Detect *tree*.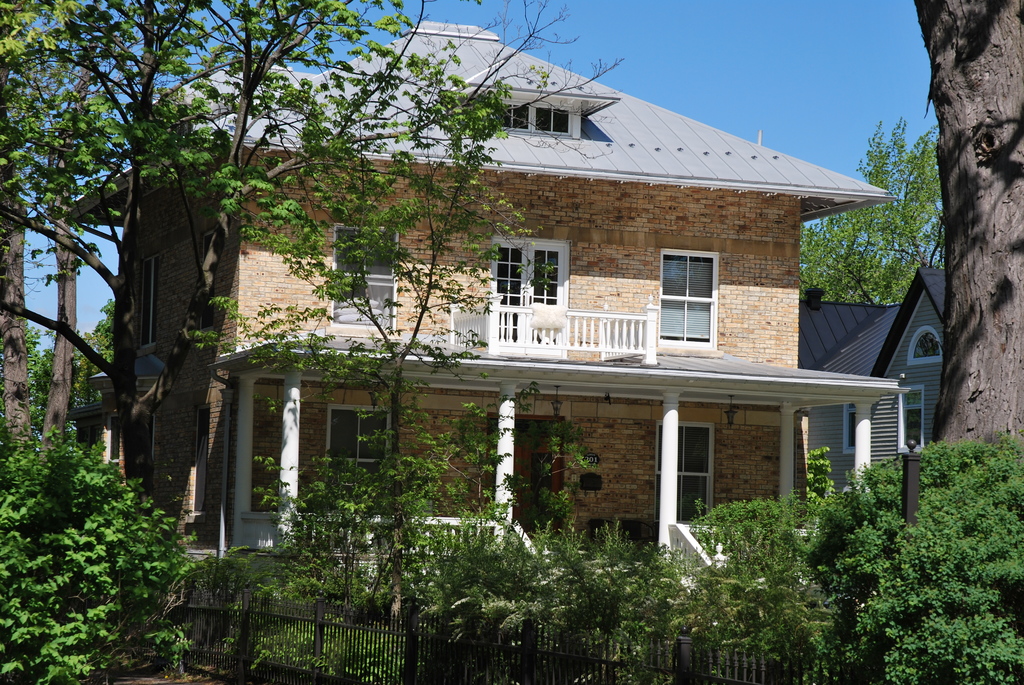
Detected at (left=912, top=0, right=1023, bottom=452).
